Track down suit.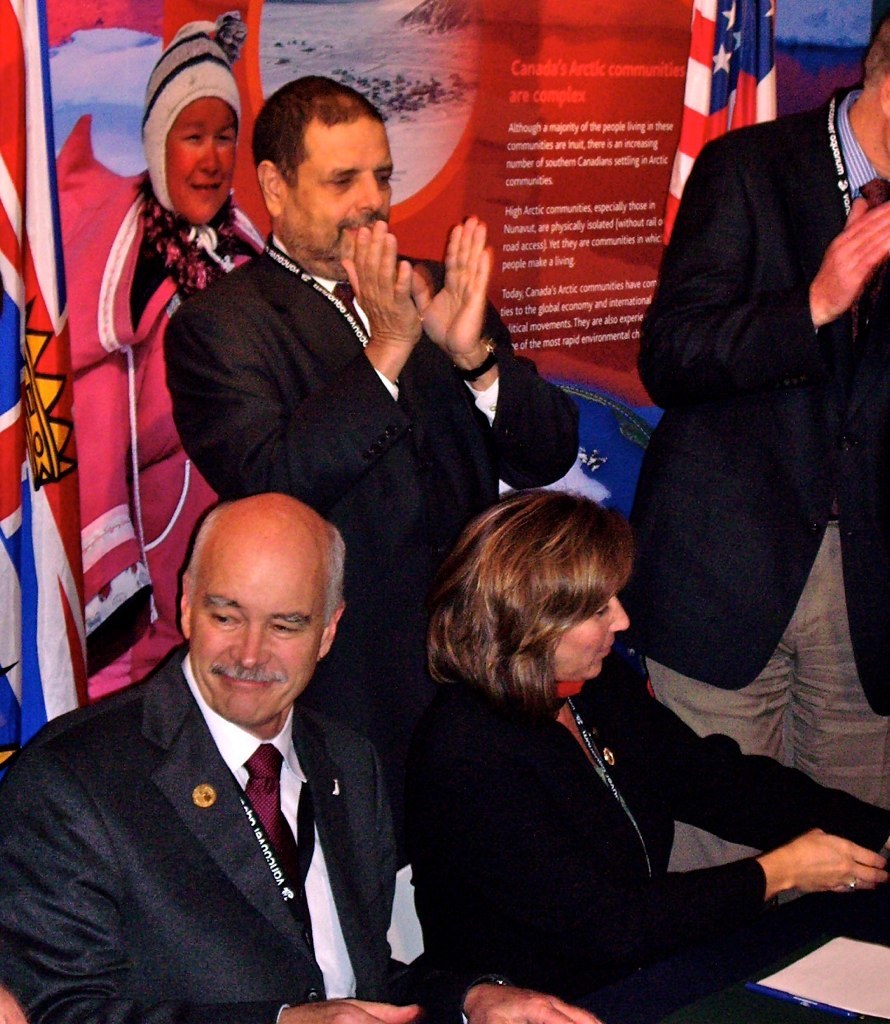
Tracked to [163,230,583,837].
